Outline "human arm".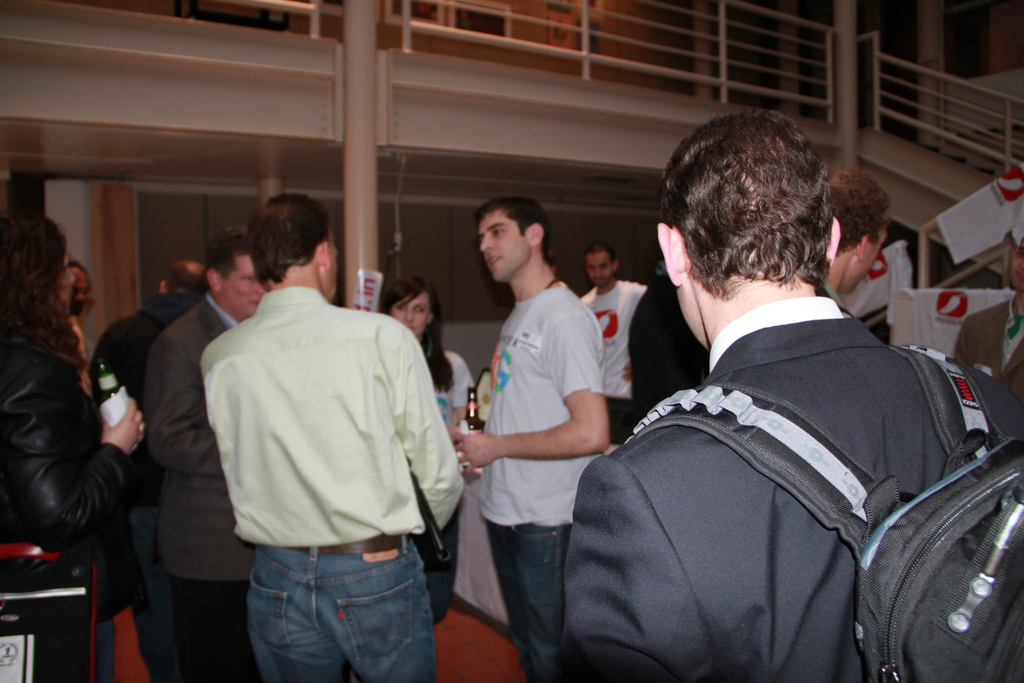
Outline: bbox(87, 311, 122, 408).
